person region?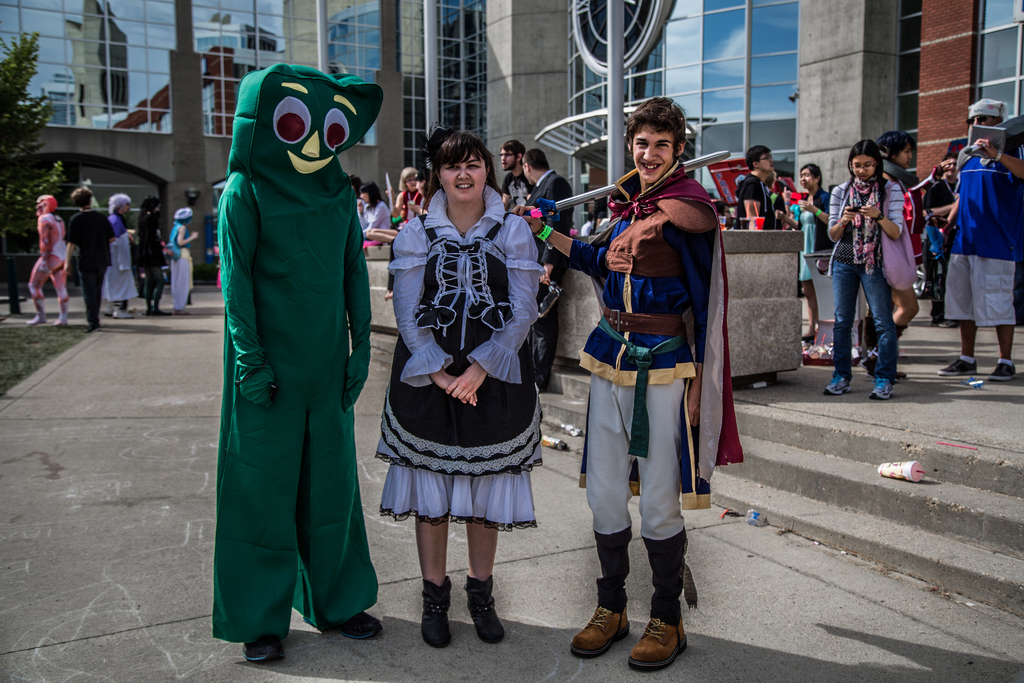
rect(365, 168, 422, 244)
